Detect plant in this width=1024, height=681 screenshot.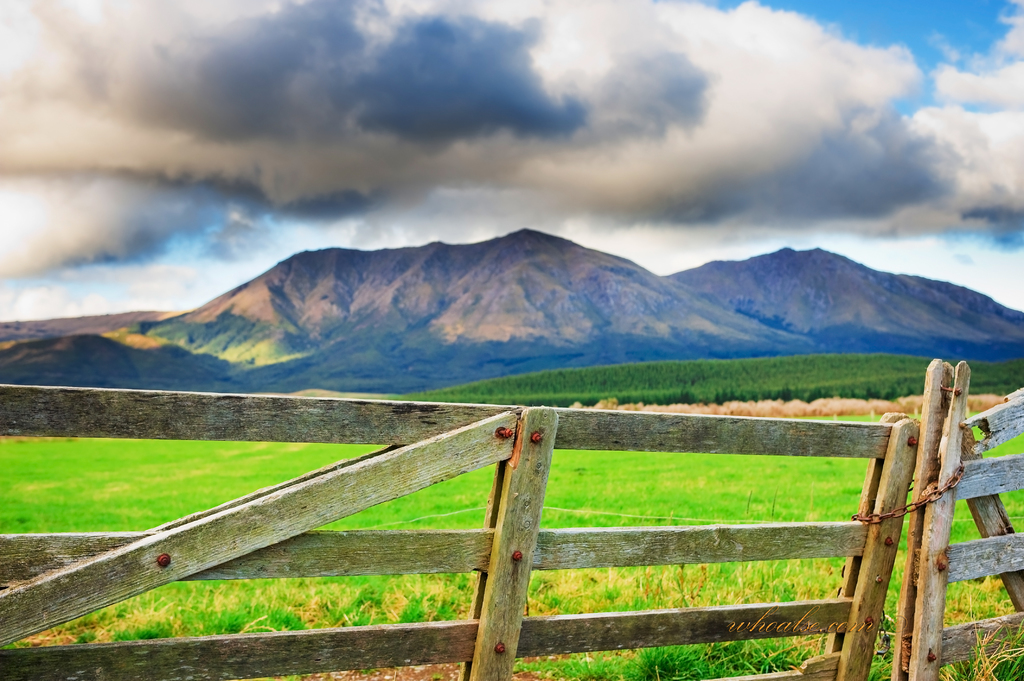
Detection: left=875, top=479, right=908, bottom=638.
